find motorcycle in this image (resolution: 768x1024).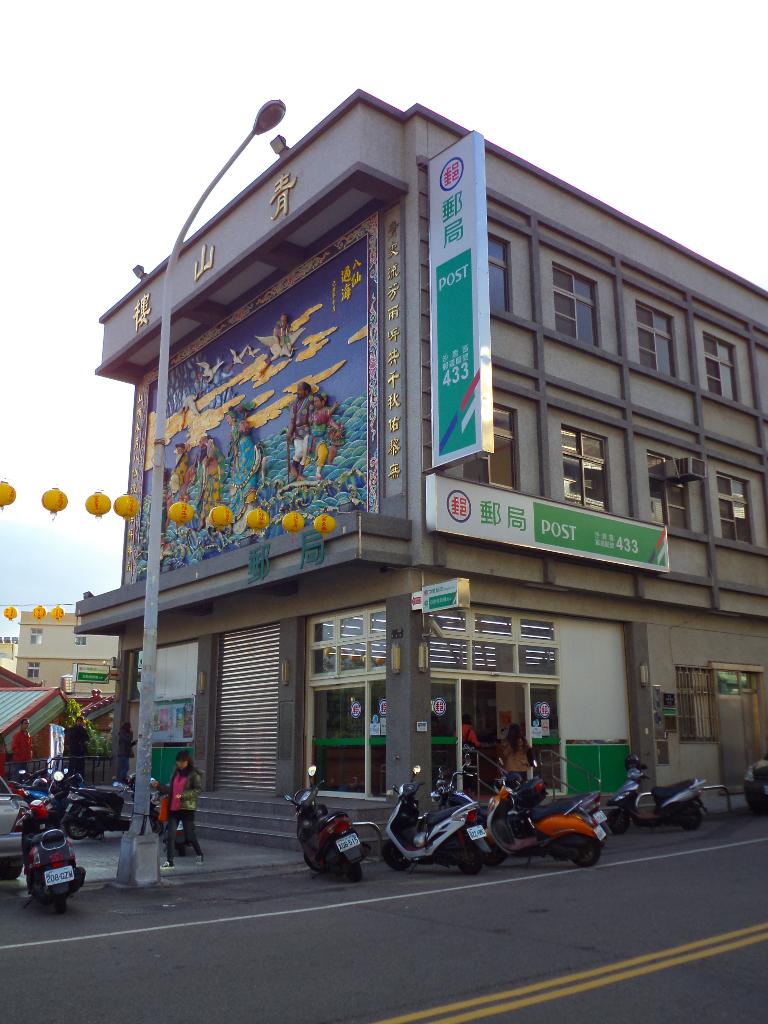
282/762/373/882.
